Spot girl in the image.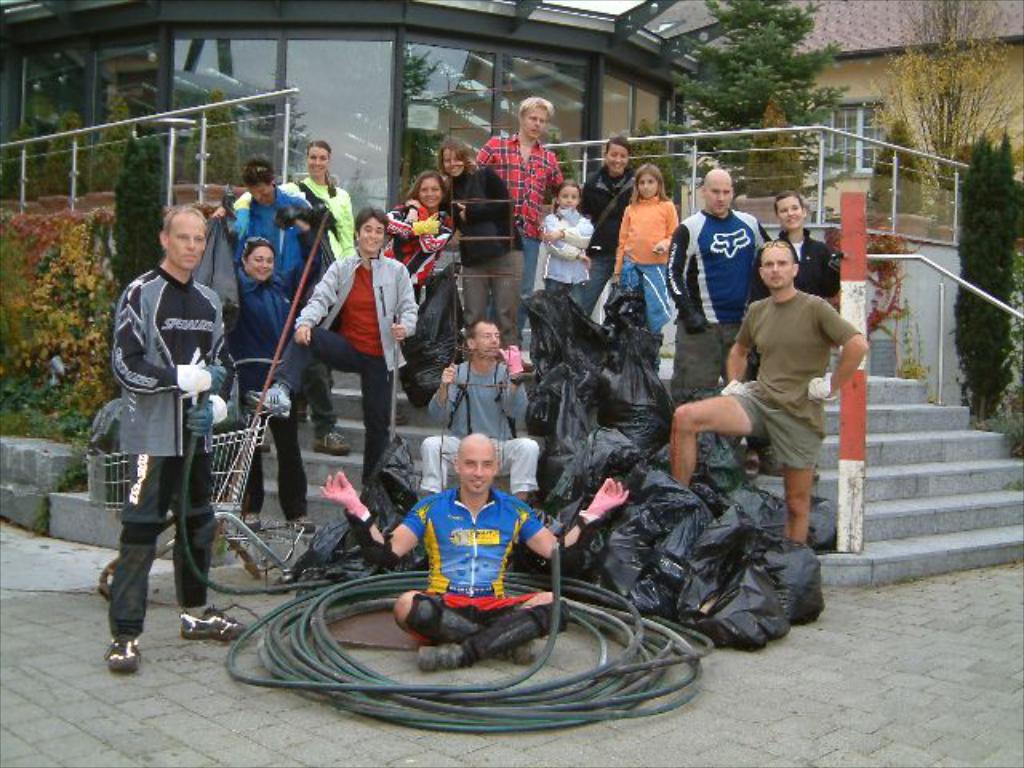
girl found at (left=613, top=166, right=680, bottom=374).
